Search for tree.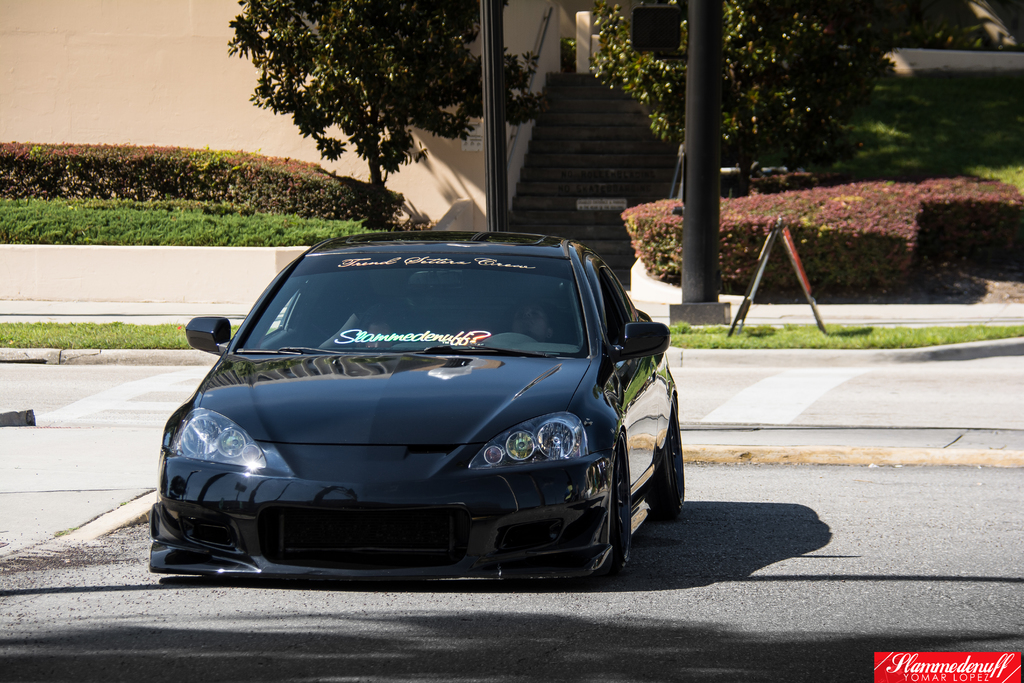
Found at Rect(587, 0, 1023, 172).
